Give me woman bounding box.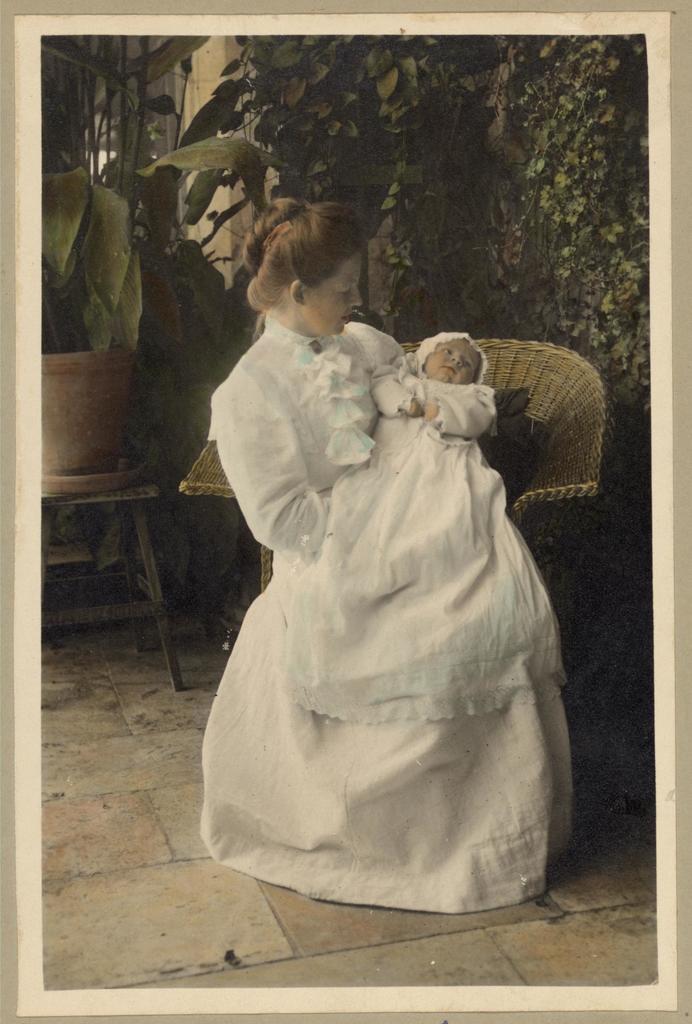
(left=197, top=200, right=583, bottom=916).
